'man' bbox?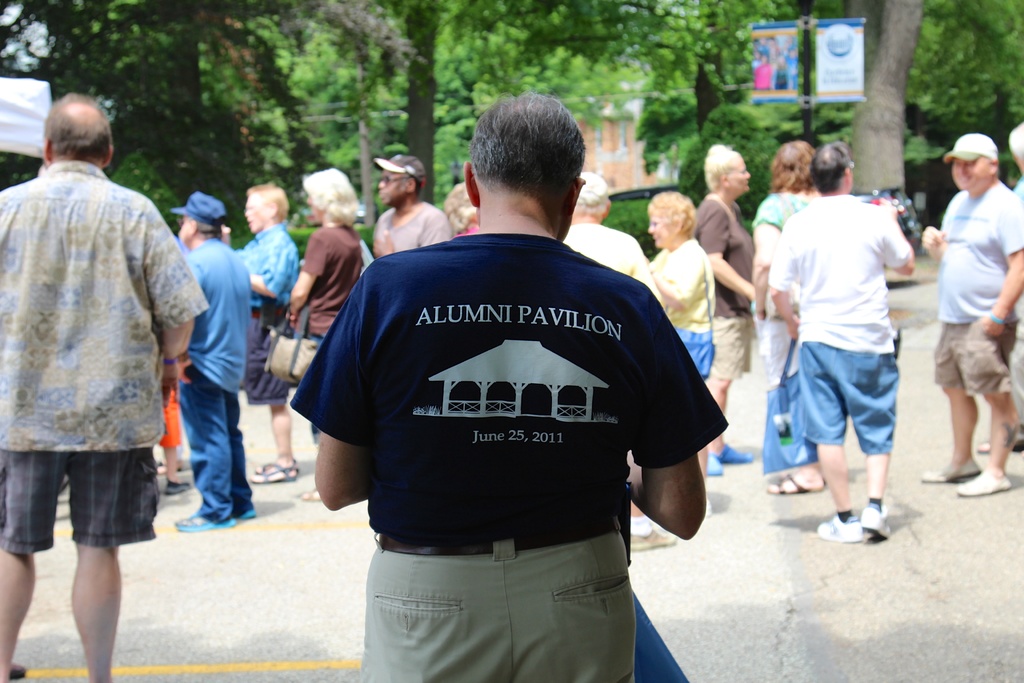
x1=0 y1=95 x2=213 y2=682
